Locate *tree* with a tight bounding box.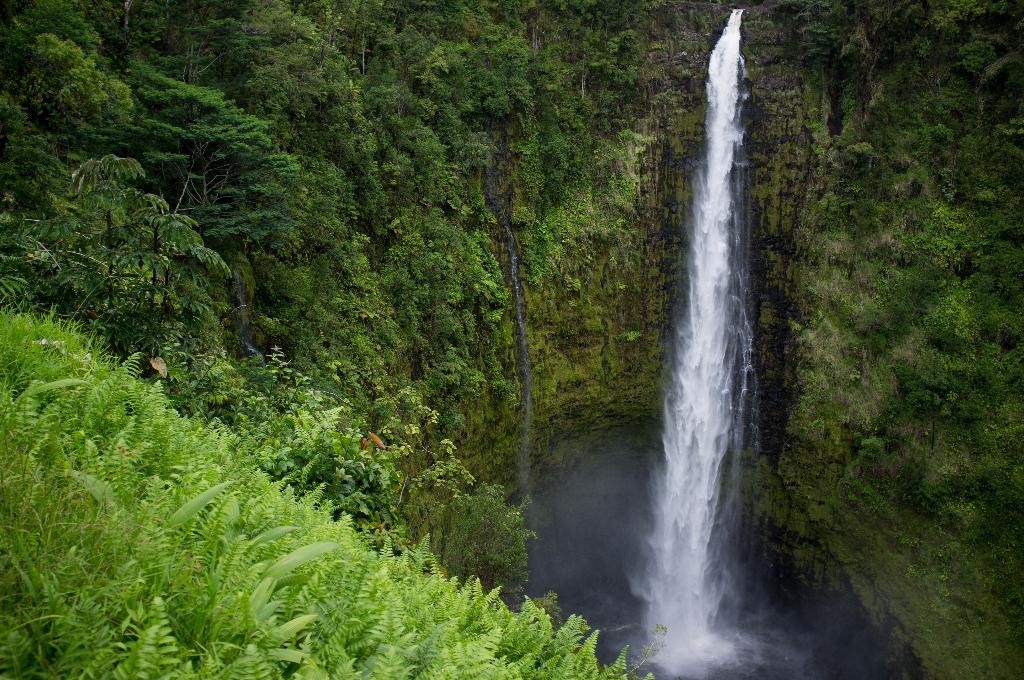
347, 5, 513, 356.
